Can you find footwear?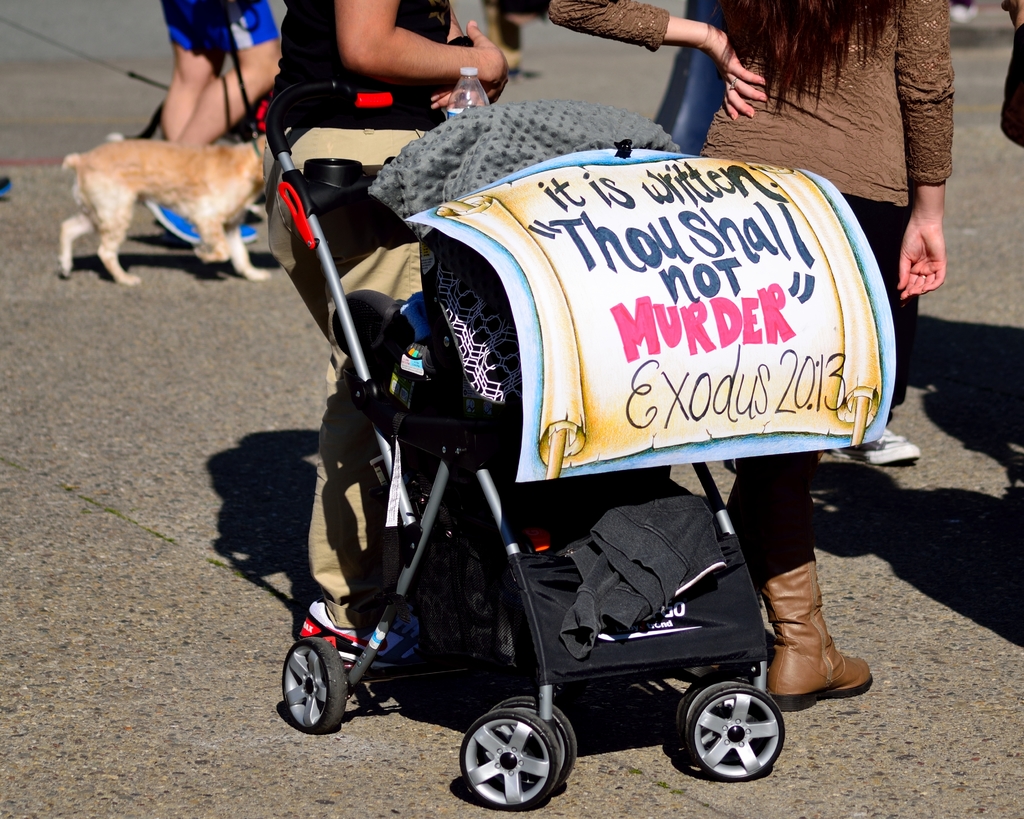
Yes, bounding box: Rect(765, 581, 865, 728).
